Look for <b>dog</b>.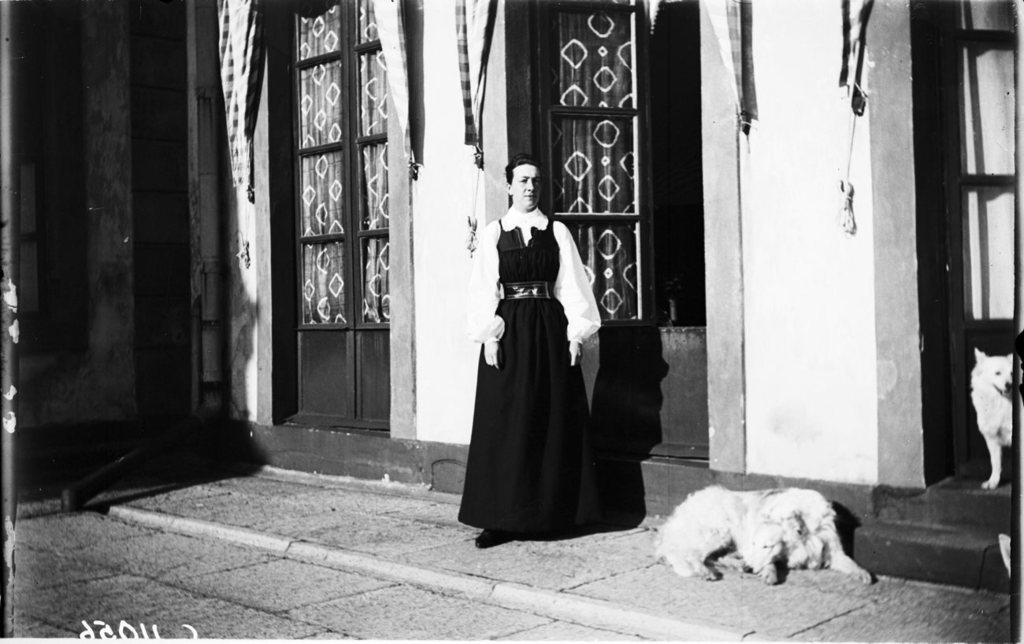
Found: [x1=651, y1=487, x2=878, y2=587].
